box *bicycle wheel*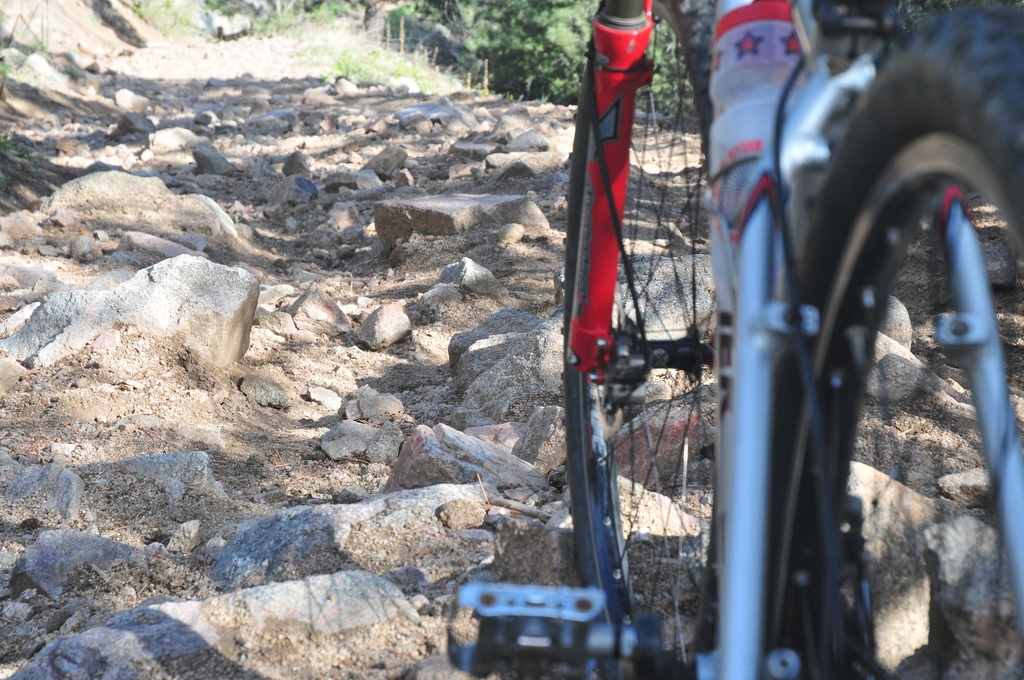
[760, 3, 1023, 679]
